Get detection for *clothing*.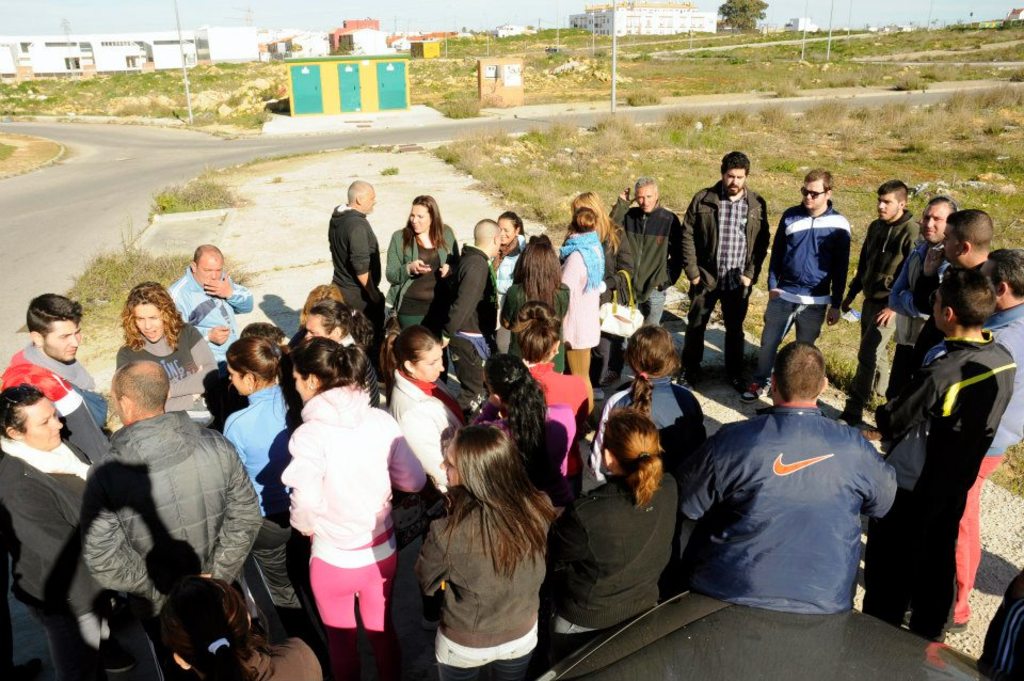
Detection: (590, 237, 635, 386).
